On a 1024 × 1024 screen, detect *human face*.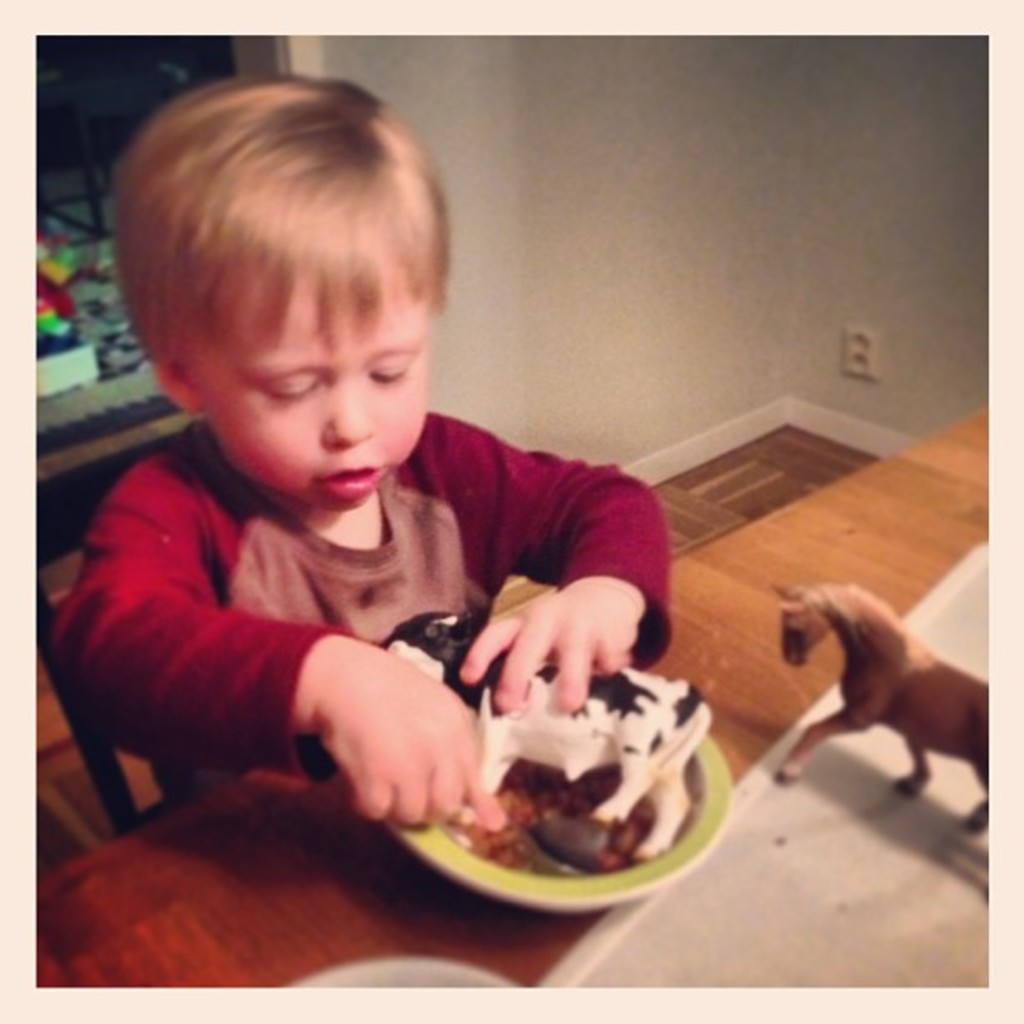
pyautogui.locateOnScreen(186, 241, 423, 514).
